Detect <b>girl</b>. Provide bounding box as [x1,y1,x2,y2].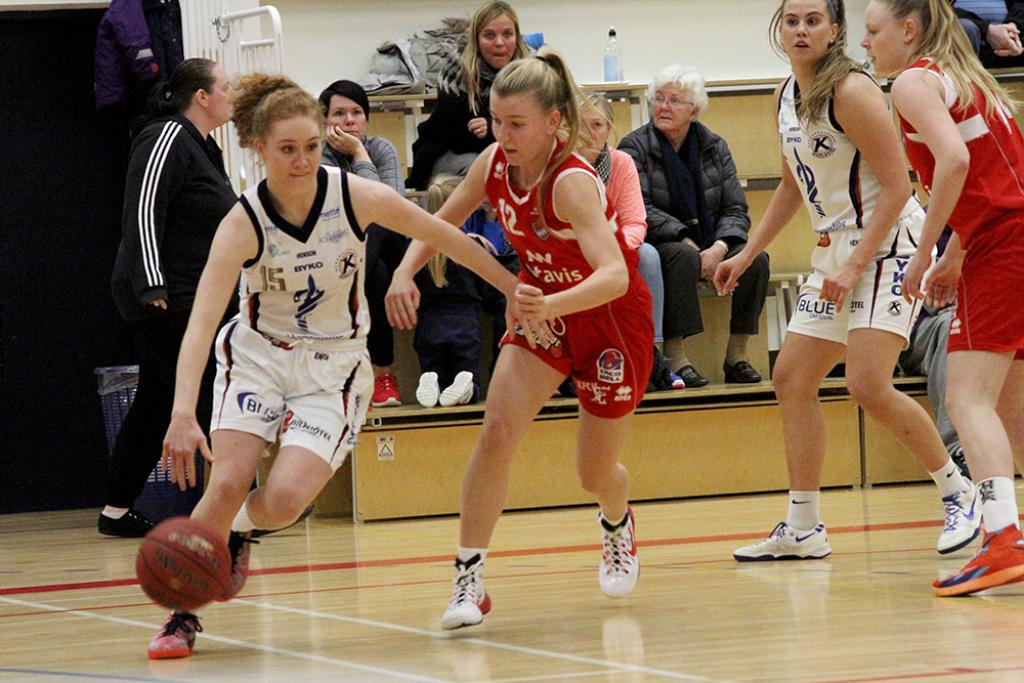
[160,72,555,655].
